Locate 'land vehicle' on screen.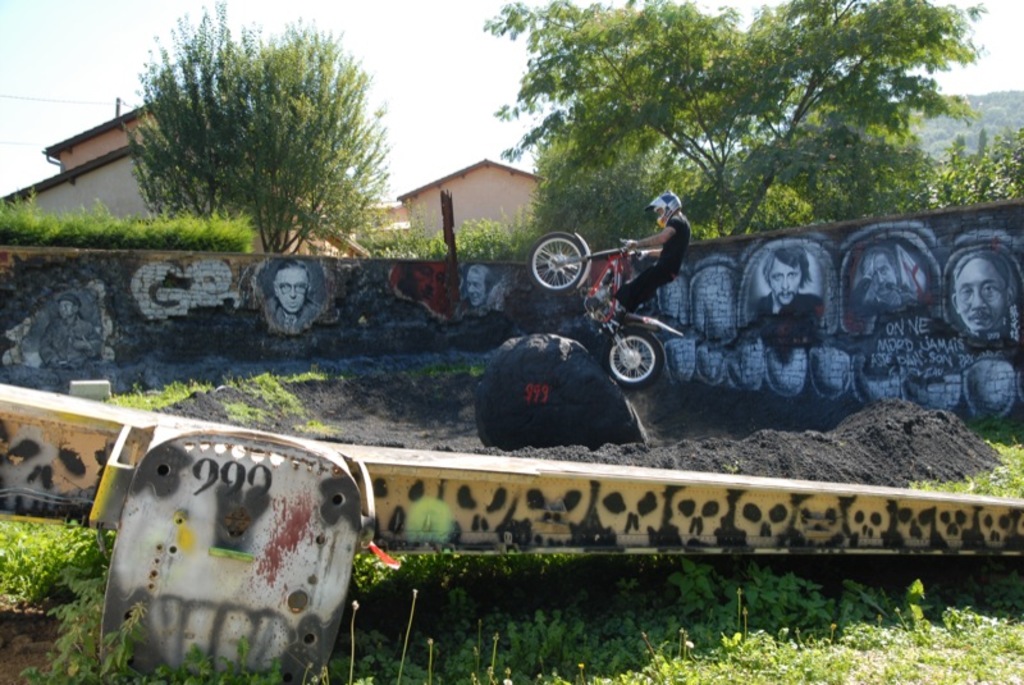
On screen at (left=527, top=230, right=685, bottom=383).
